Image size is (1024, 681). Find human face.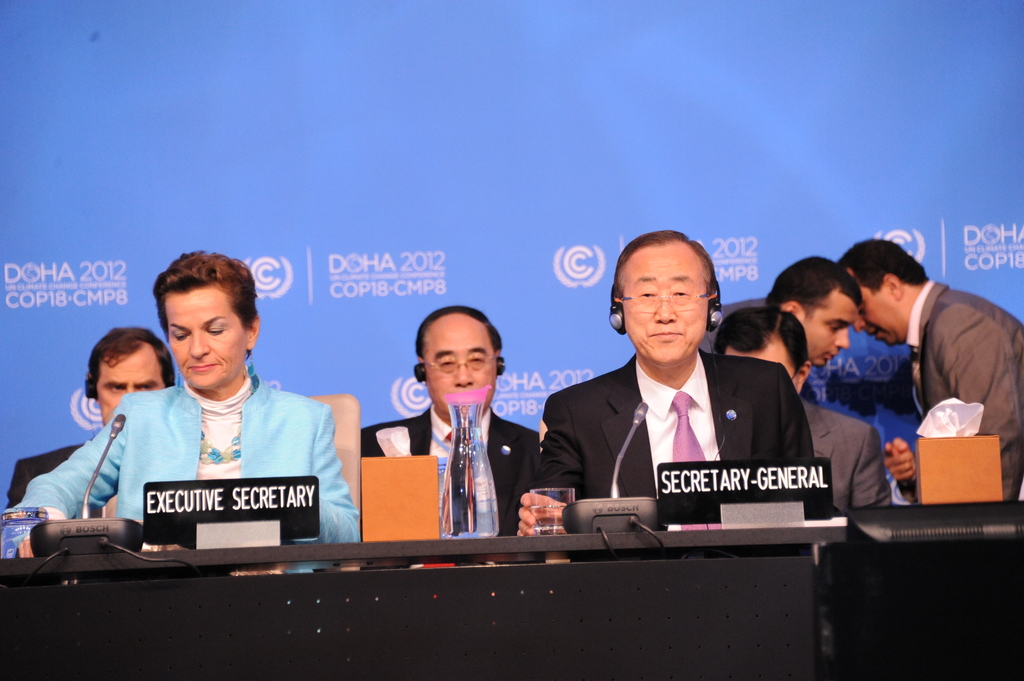
[163, 290, 252, 389].
